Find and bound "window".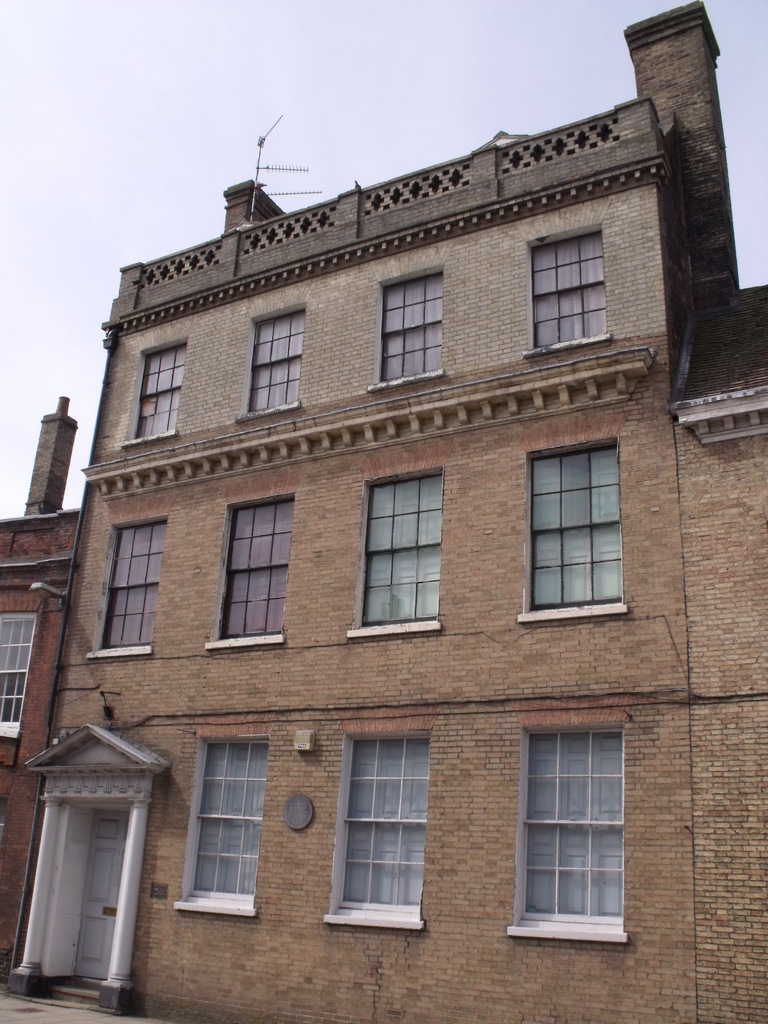
Bound: region(95, 525, 164, 646).
